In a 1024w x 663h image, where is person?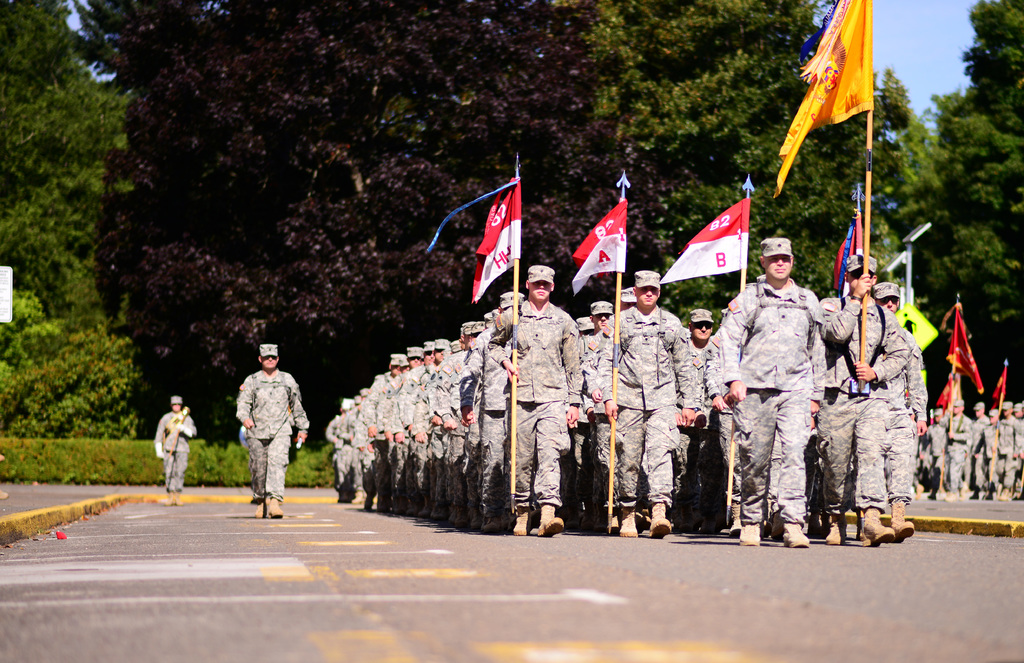
[438,332,467,495].
